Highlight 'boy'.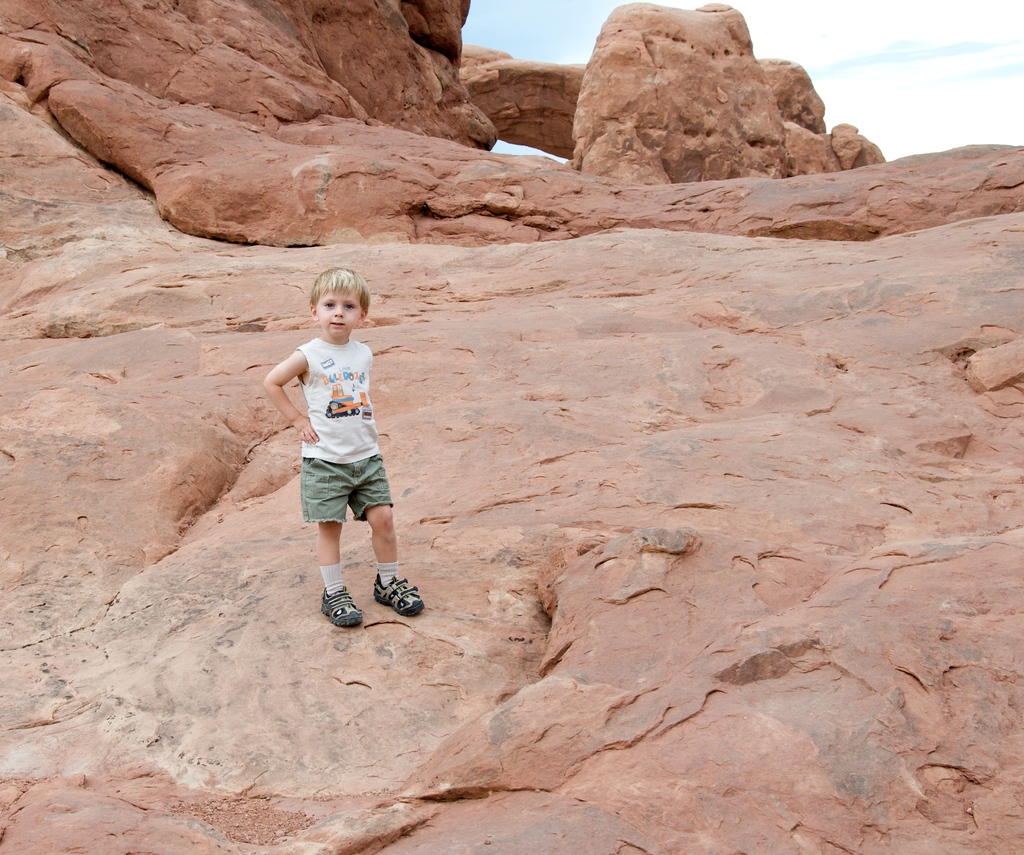
Highlighted region: l=262, t=264, r=435, b=634.
